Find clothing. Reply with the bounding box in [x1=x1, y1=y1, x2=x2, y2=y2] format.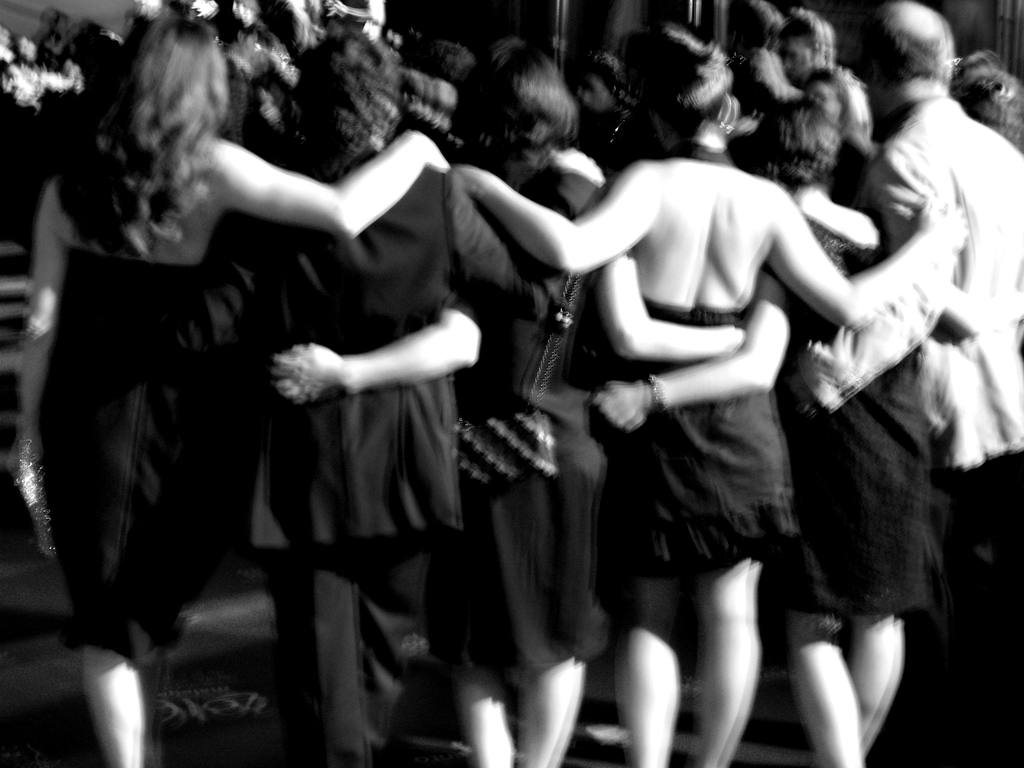
[x1=446, y1=238, x2=610, y2=698].
